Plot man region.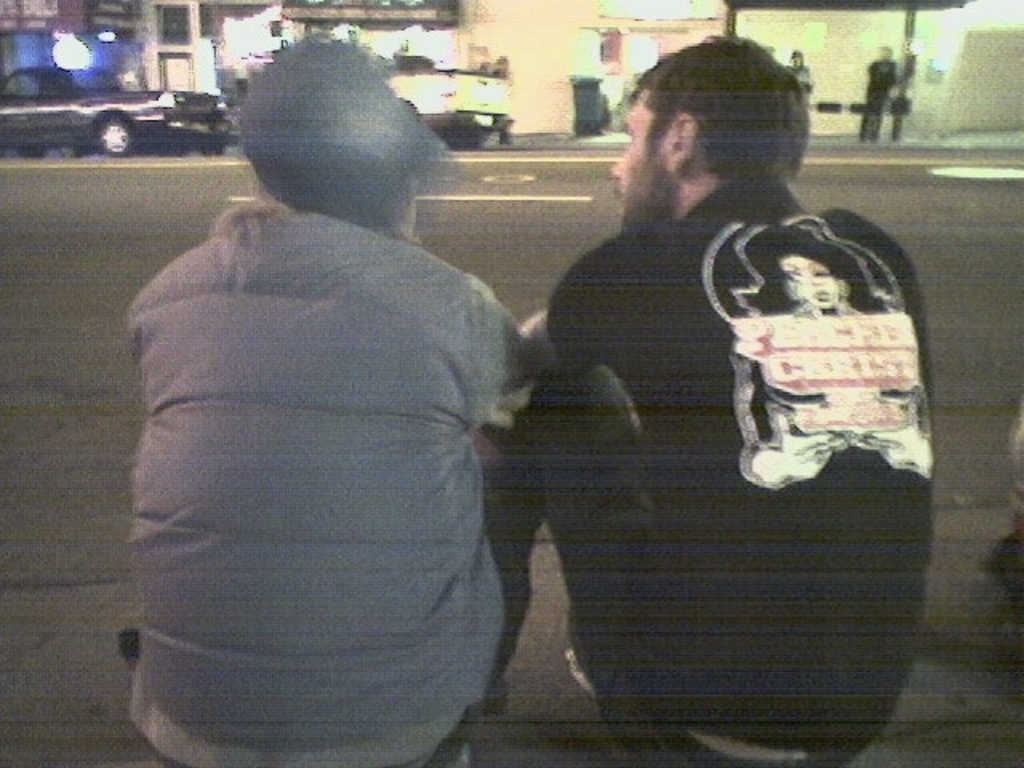
Plotted at {"x1": 477, "y1": 40, "x2": 947, "y2": 698}.
